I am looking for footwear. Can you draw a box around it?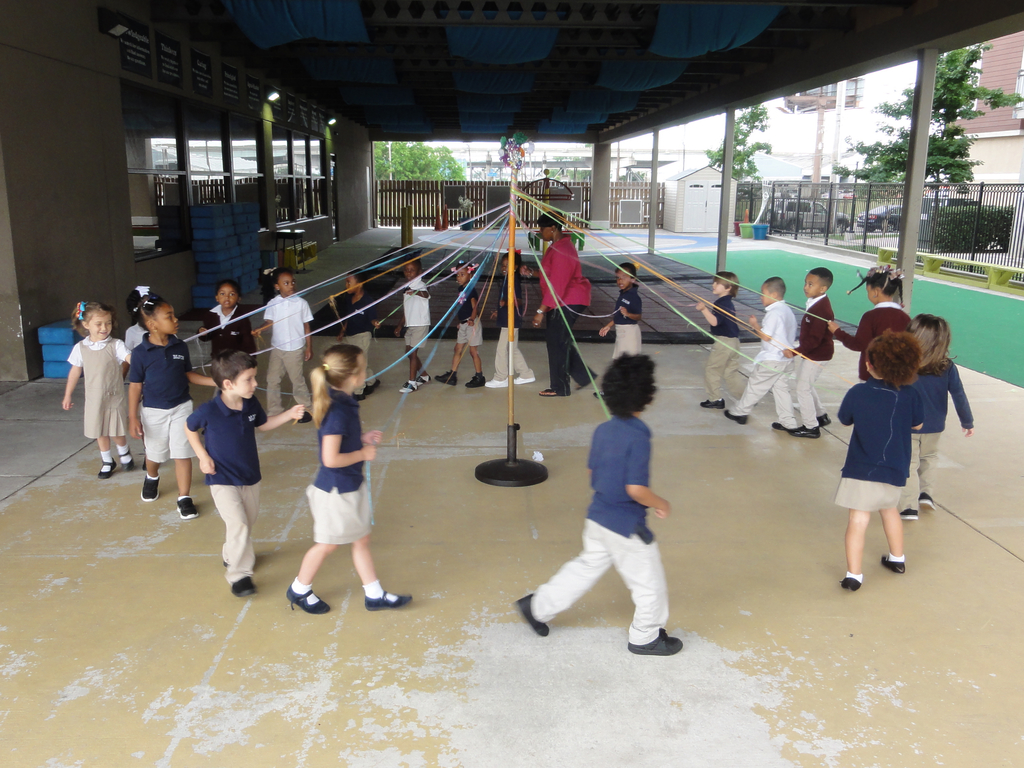
Sure, the bounding box is [x1=793, y1=423, x2=820, y2=447].
